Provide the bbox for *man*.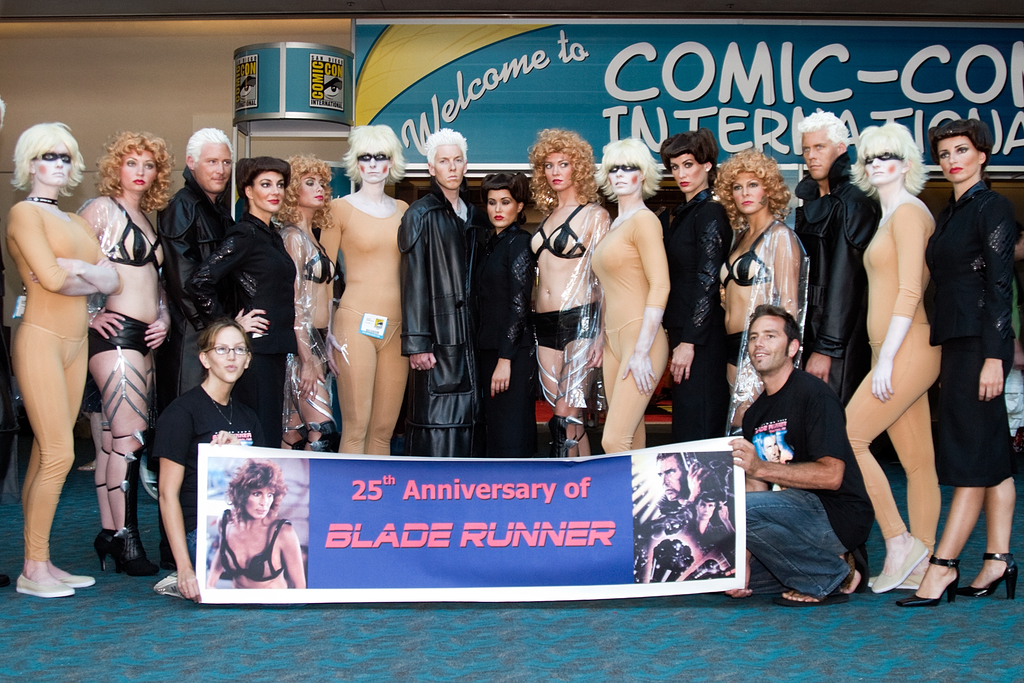
rect(397, 128, 467, 375).
